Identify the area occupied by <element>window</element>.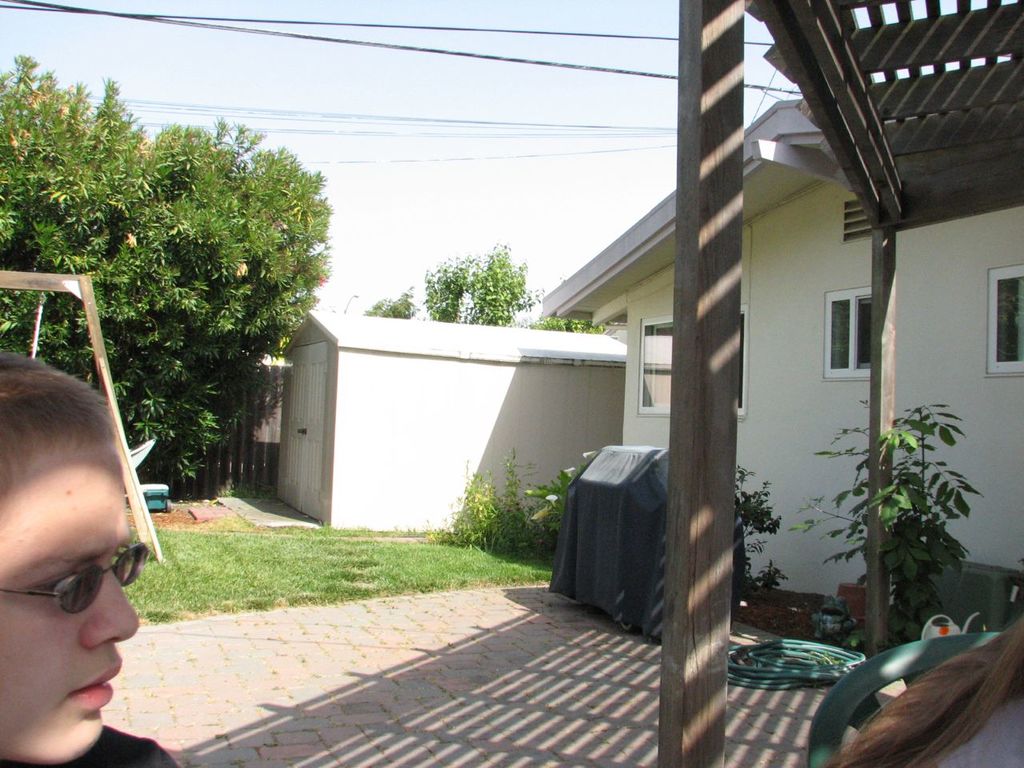
Area: select_region(983, 266, 1023, 374).
